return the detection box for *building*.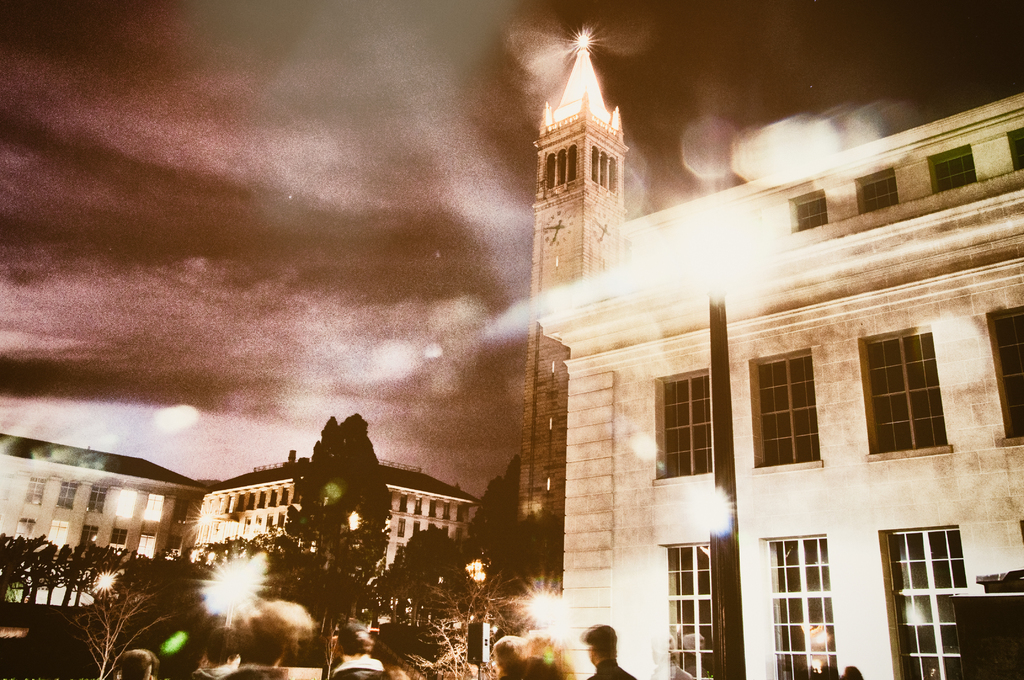
Rect(0, 432, 207, 562).
